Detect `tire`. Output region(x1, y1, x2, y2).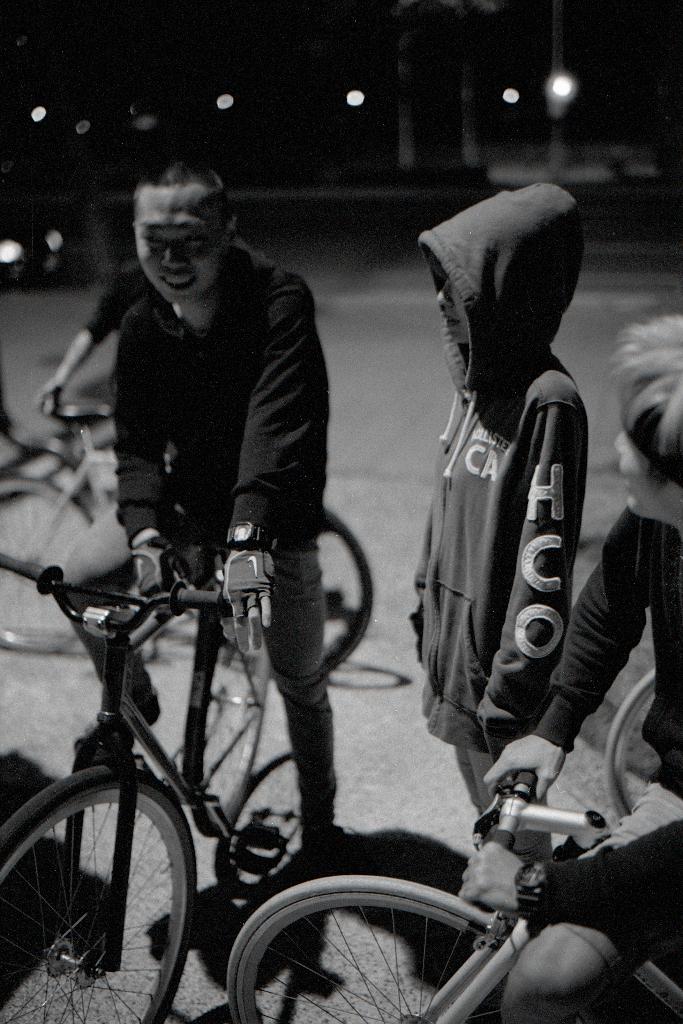
region(228, 874, 526, 1012).
